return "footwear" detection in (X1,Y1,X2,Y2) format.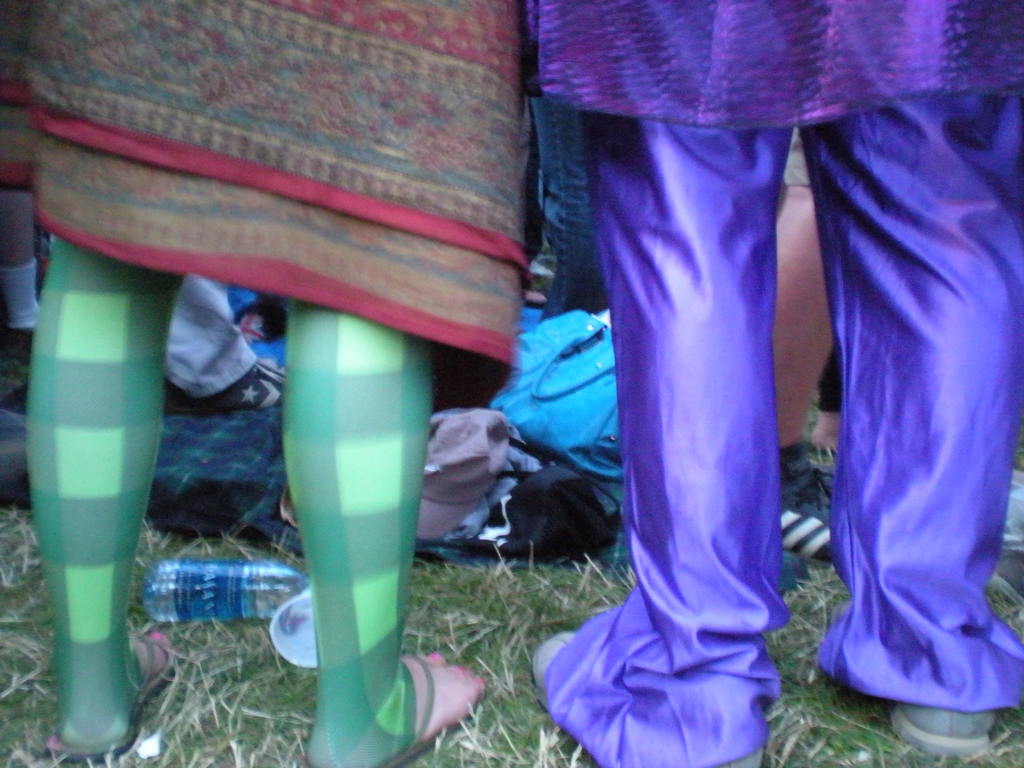
(782,458,837,564).
